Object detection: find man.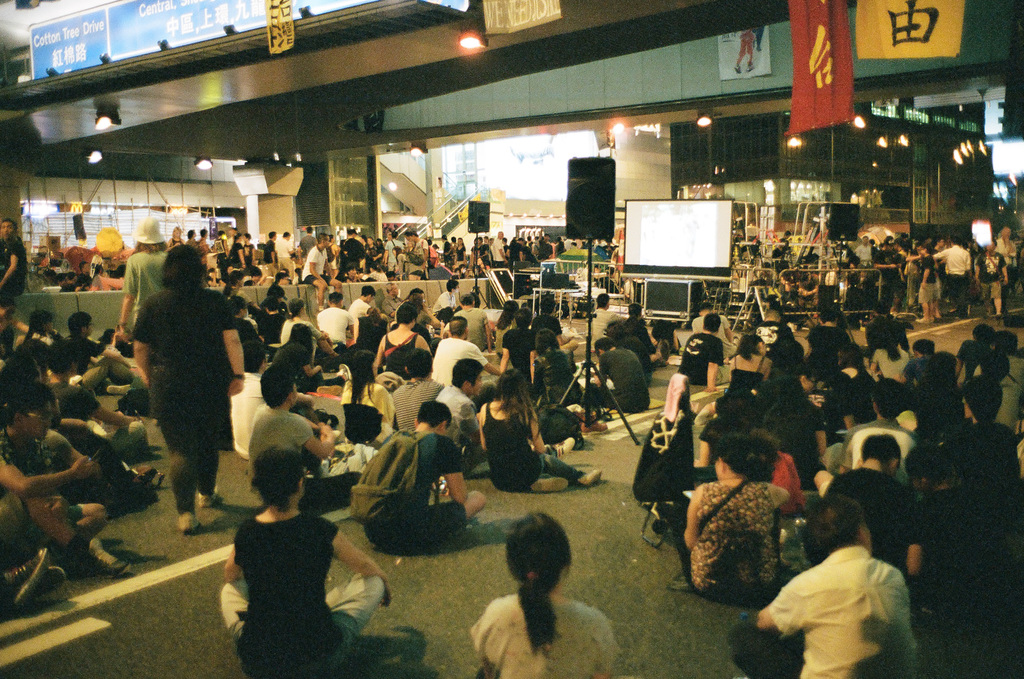
bbox=[995, 224, 1020, 280].
